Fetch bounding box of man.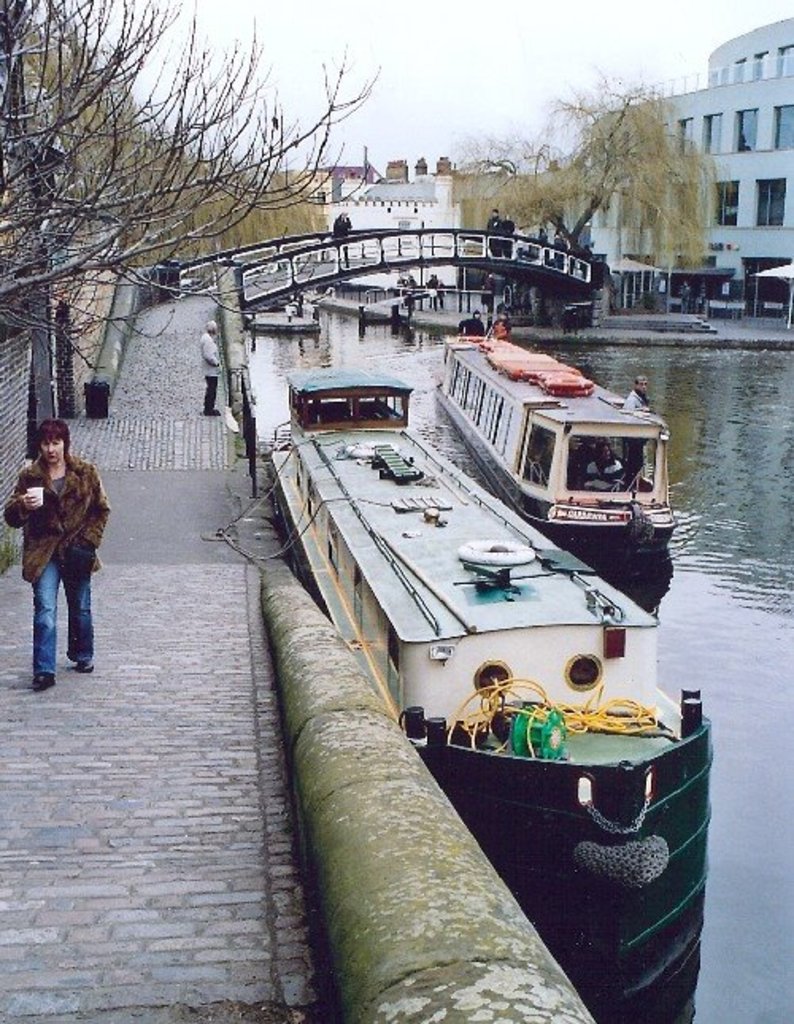
Bbox: BBox(678, 281, 696, 313).
